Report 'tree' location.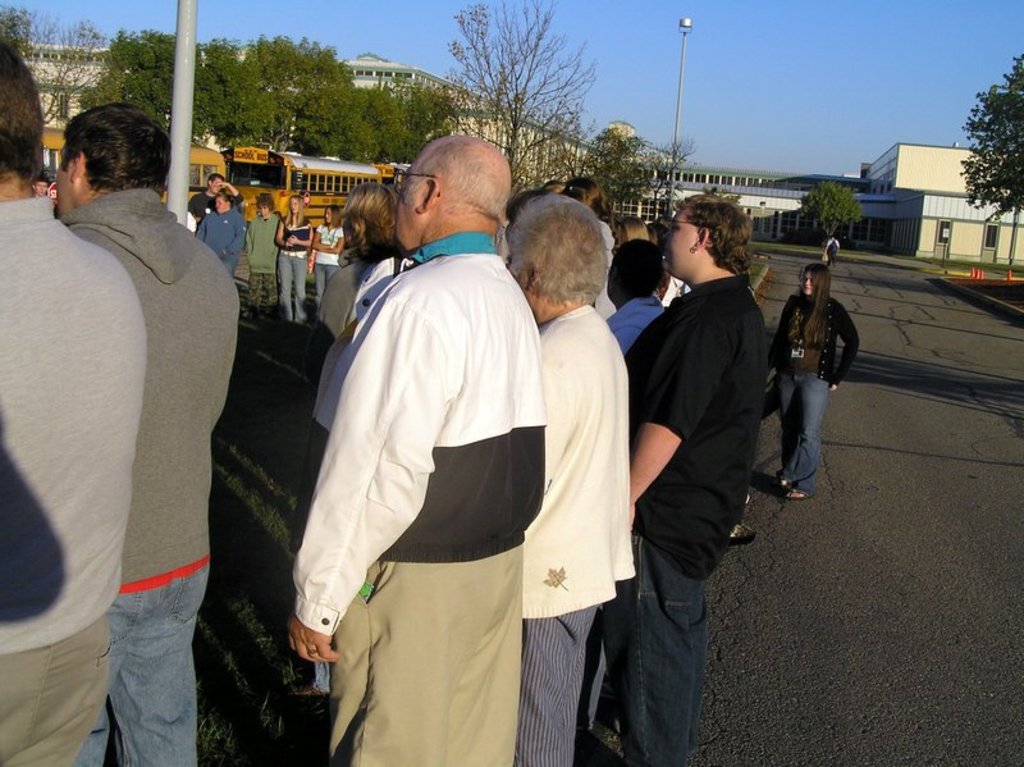
Report: (left=384, top=70, right=462, bottom=165).
